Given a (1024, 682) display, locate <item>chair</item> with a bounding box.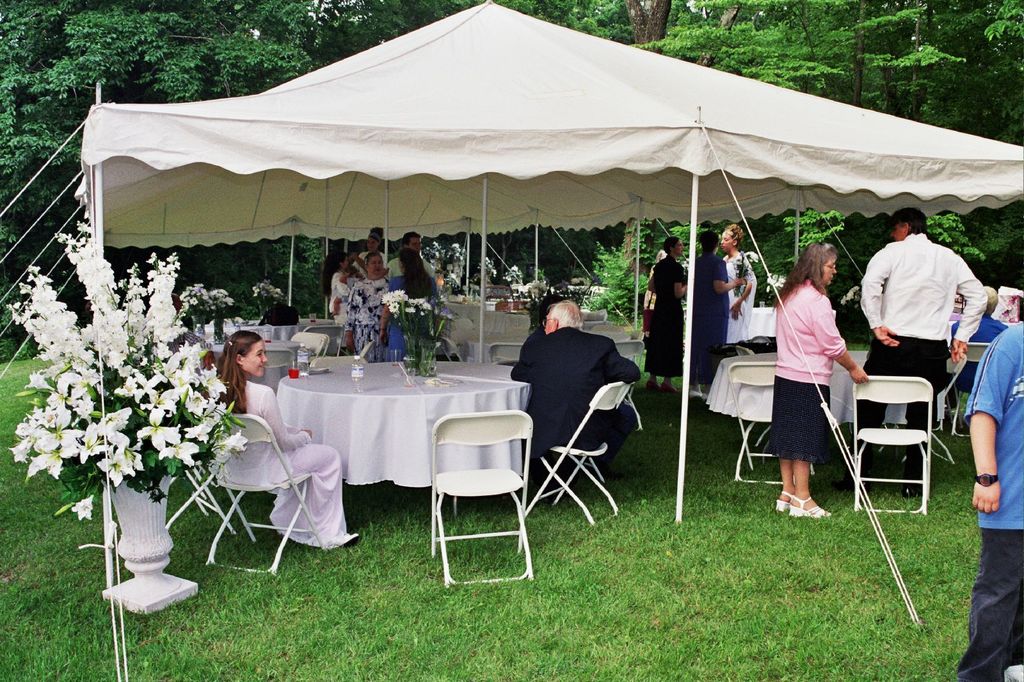
Located: x1=876, y1=355, x2=976, y2=461.
